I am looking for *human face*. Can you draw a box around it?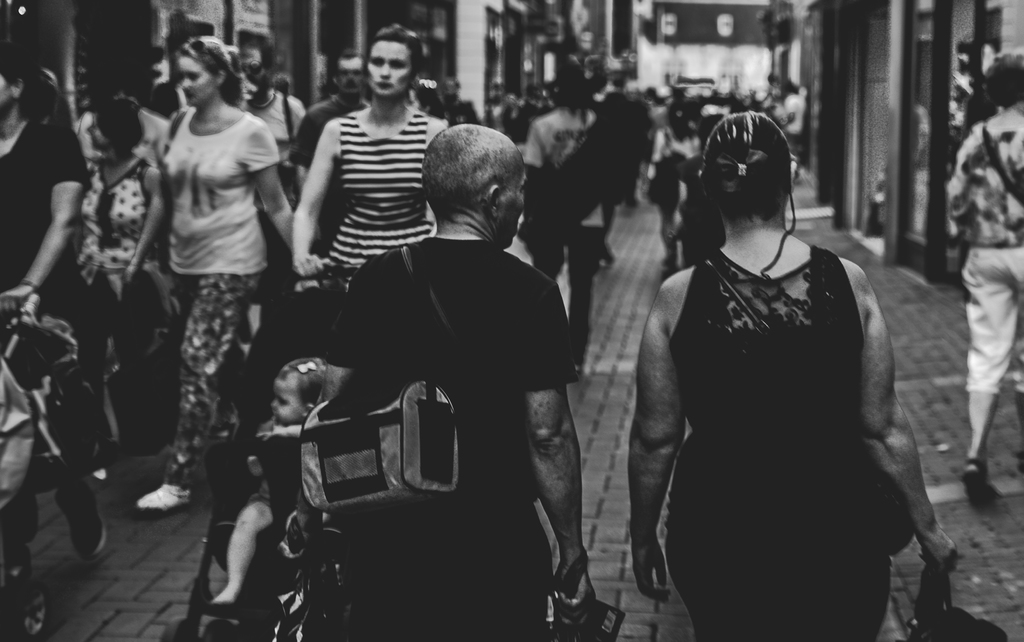
Sure, the bounding box is [x1=180, y1=54, x2=216, y2=106].
